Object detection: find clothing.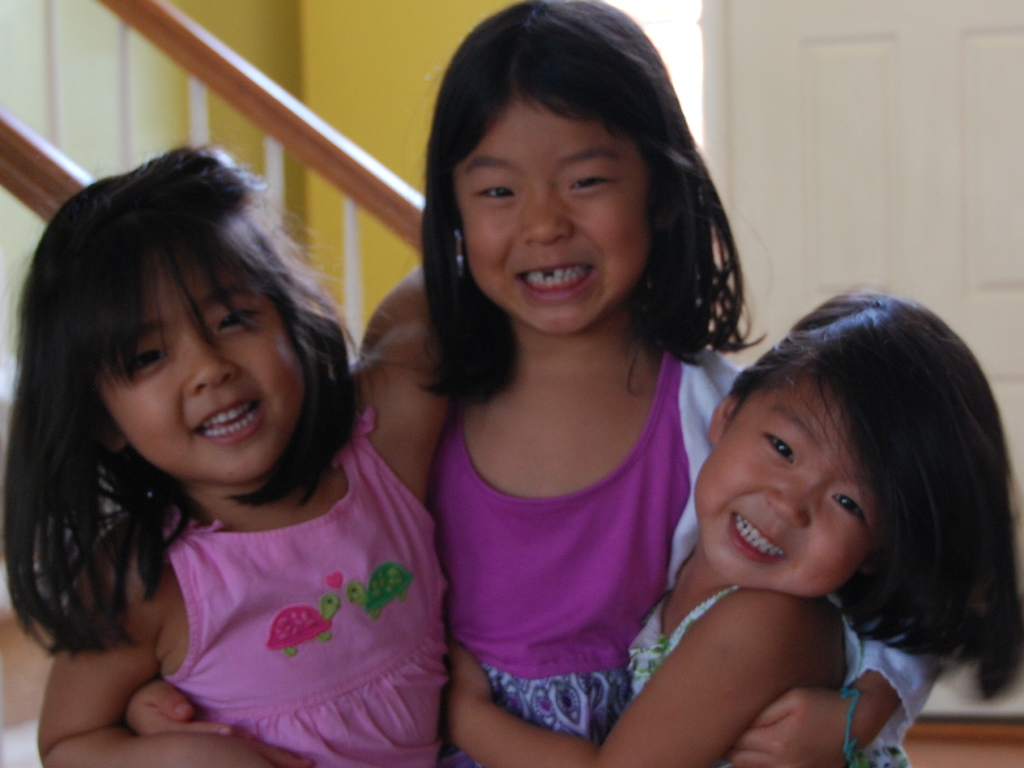
bbox=(423, 311, 744, 733).
